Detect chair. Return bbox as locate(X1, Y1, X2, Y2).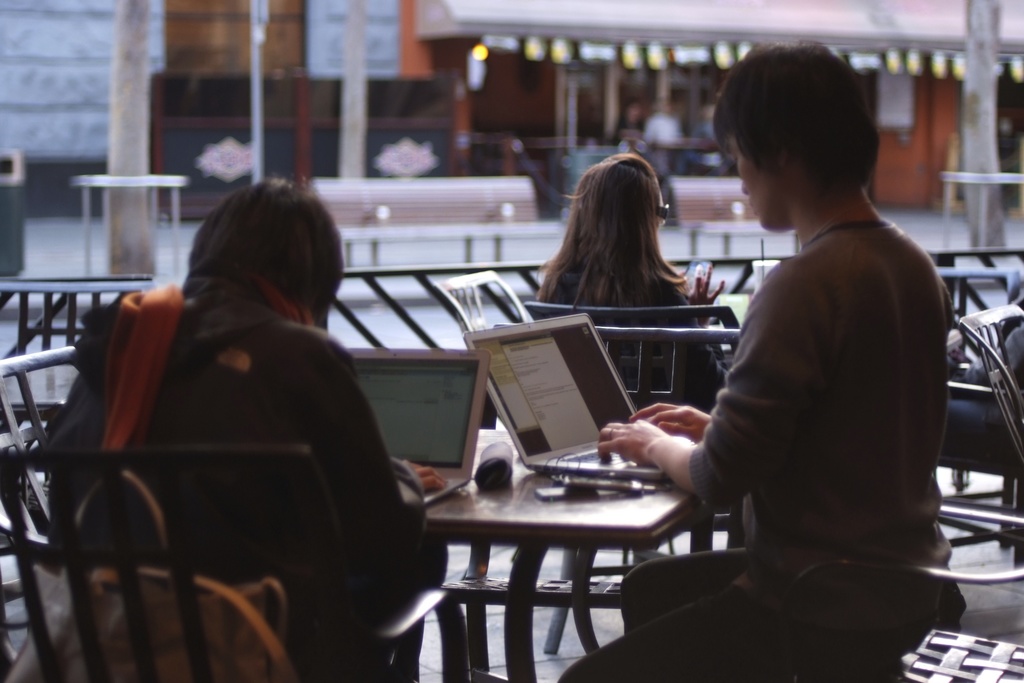
locate(732, 504, 1023, 682).
